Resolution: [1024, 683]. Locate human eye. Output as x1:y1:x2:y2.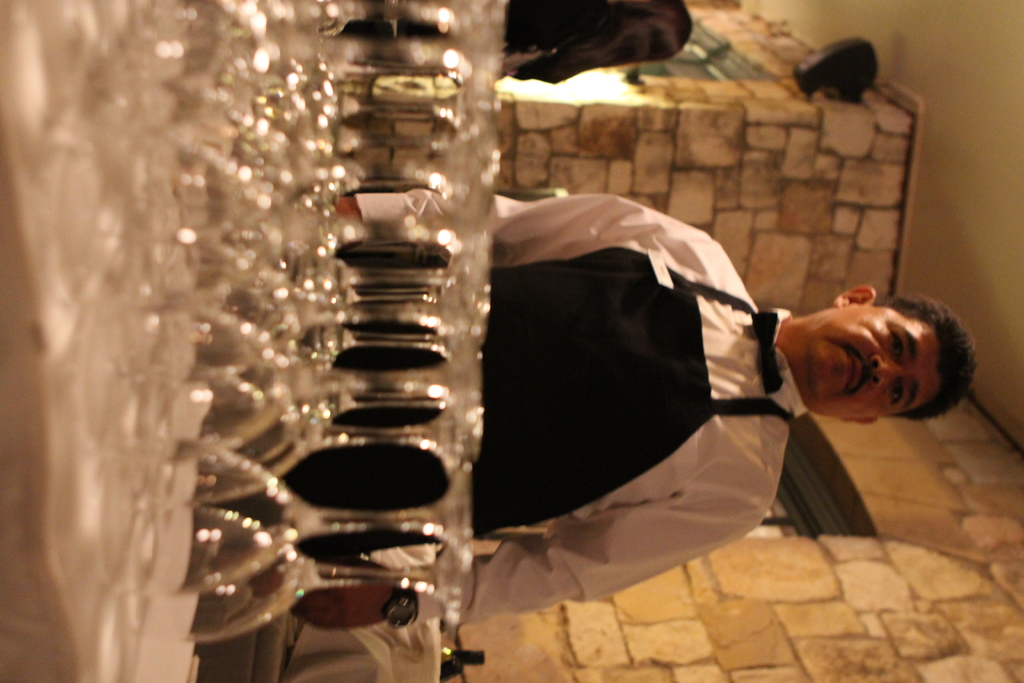
890:372:911:408.
